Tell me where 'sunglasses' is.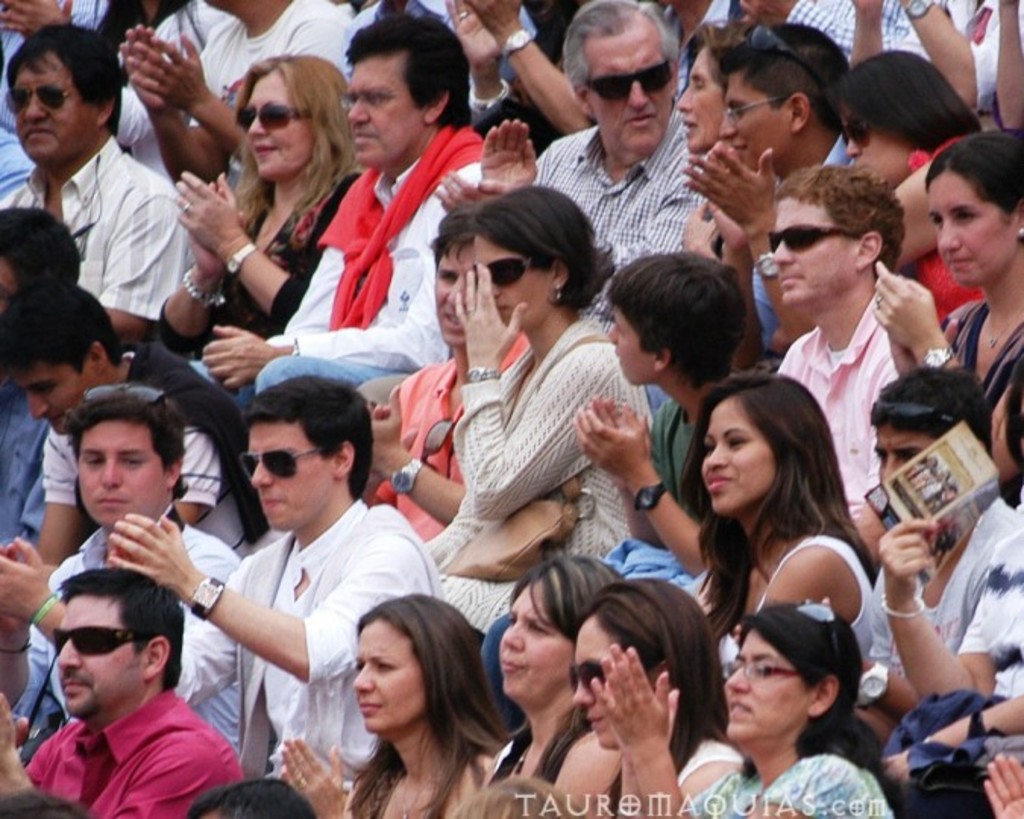
'sunglasses' is at Rect(872, 402, 953, 425).
